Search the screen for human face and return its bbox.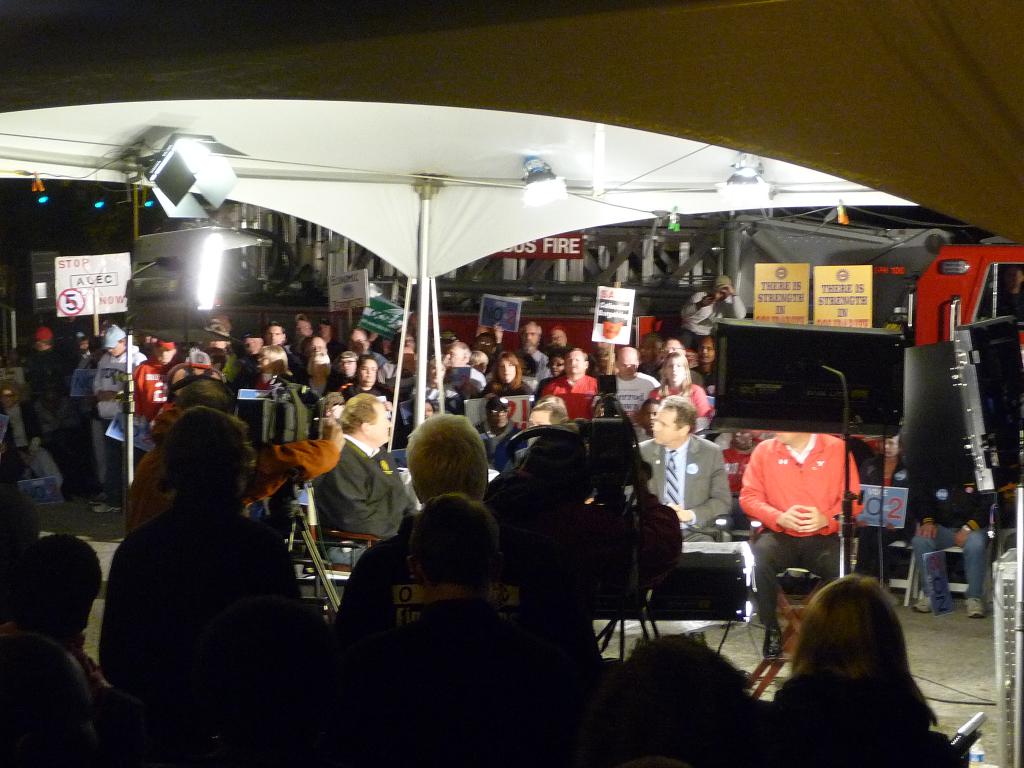
Found: bbox=[526, 407, 551, 426].
